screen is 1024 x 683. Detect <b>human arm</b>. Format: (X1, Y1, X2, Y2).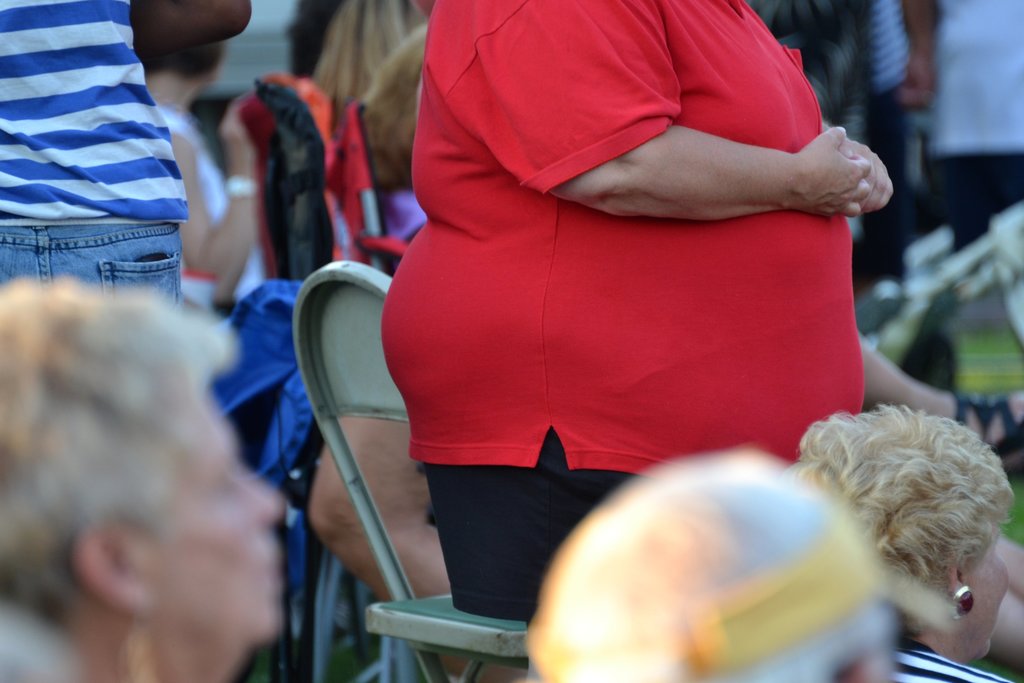
(173, 97, 259, 299).
